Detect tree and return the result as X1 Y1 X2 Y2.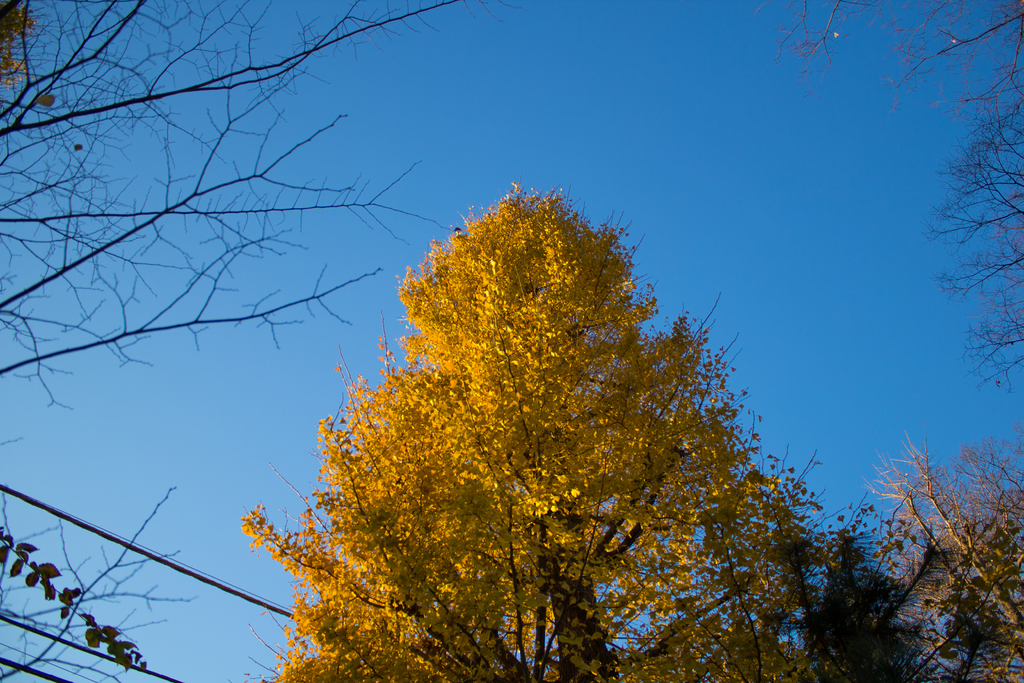
815 416 1023 682.
